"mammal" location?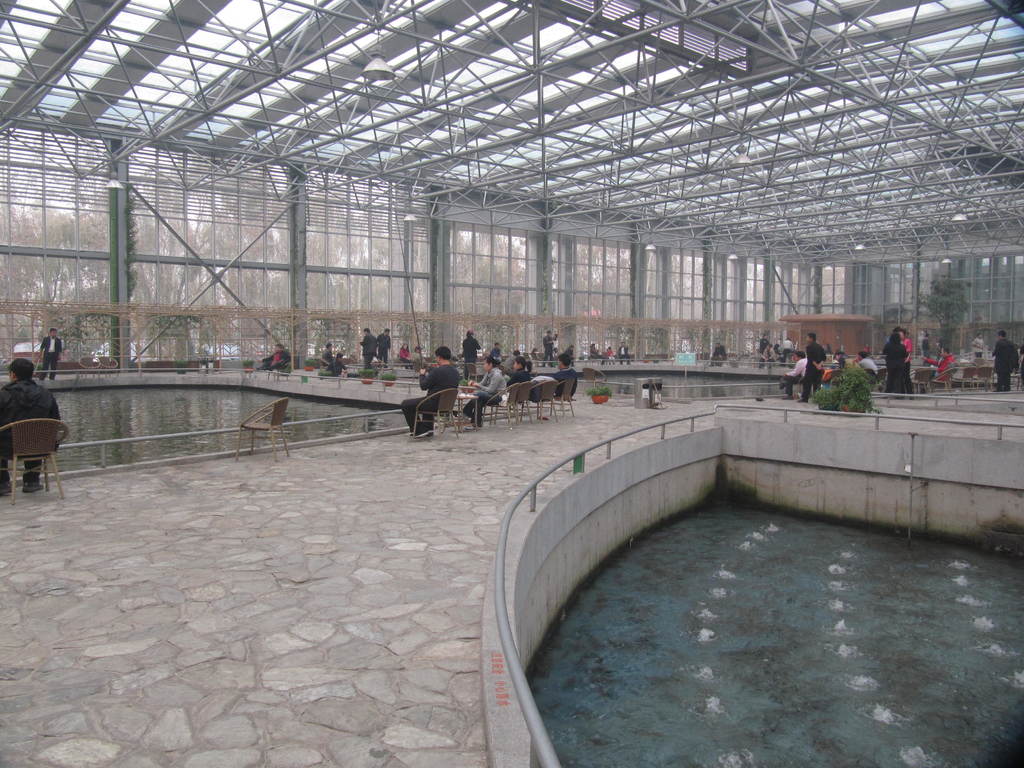
pyautogui.locateOnScreen(899, 329, 913, 399)
